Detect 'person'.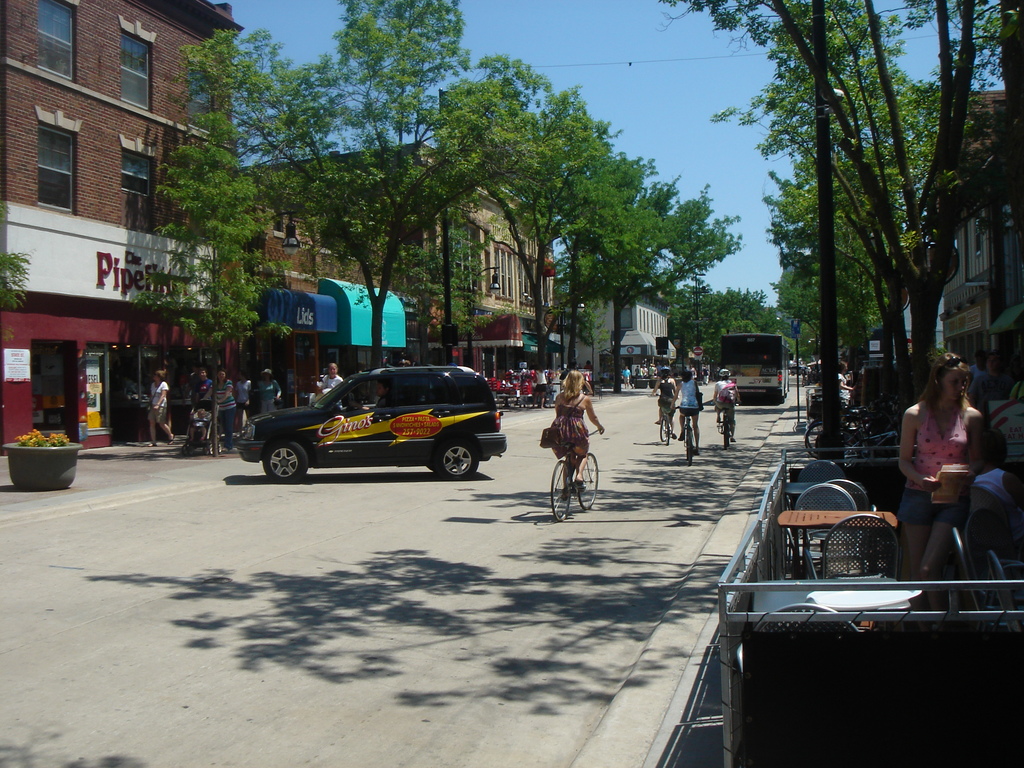
Detected at detection(710, 371, 737, 442).
